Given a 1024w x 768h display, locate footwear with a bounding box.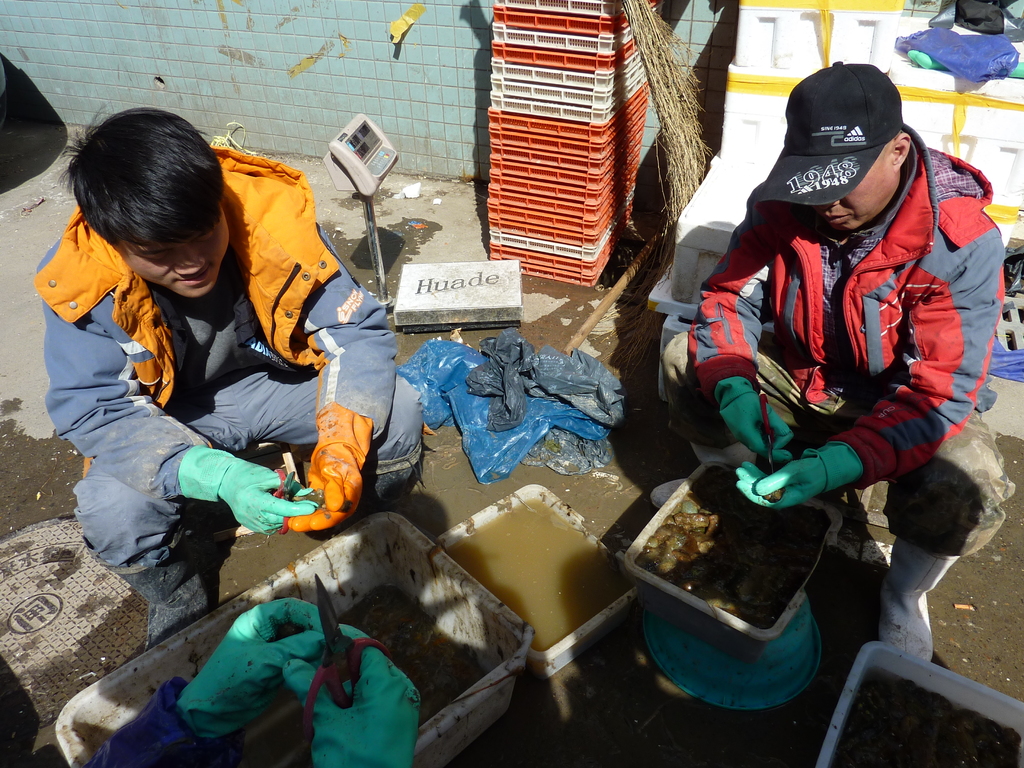
Located: Rect(650, 440, 758, 509).
